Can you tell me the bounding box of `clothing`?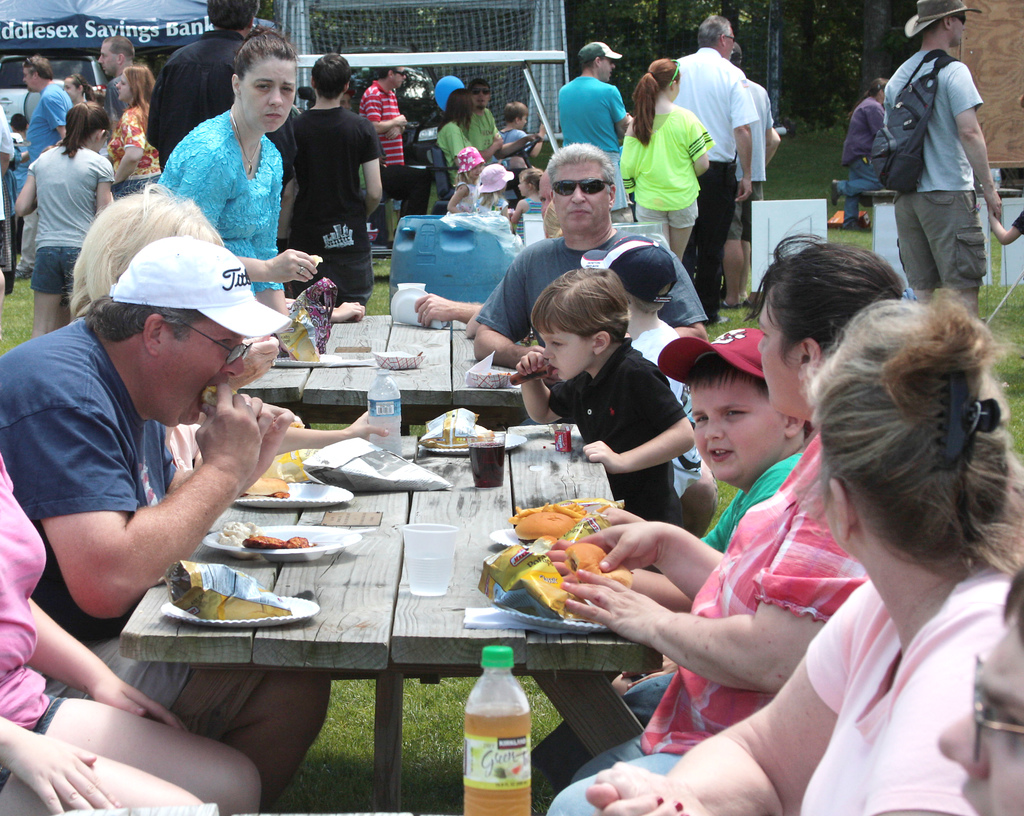
<box>637,199,700,231</box>.
